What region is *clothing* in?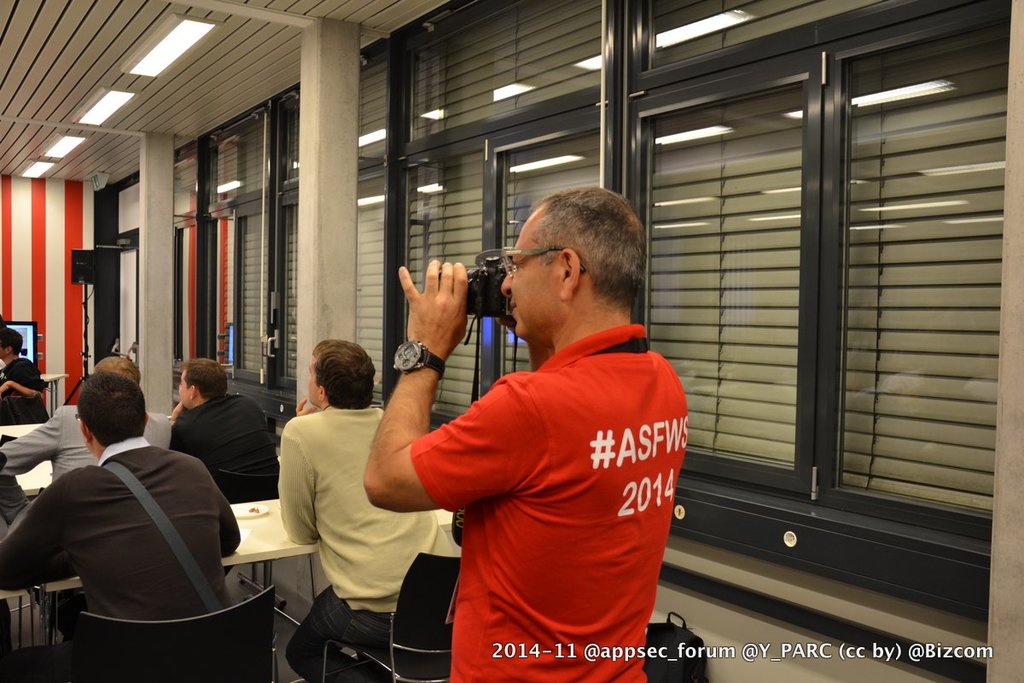
rect(3, 400, 162, 479).
